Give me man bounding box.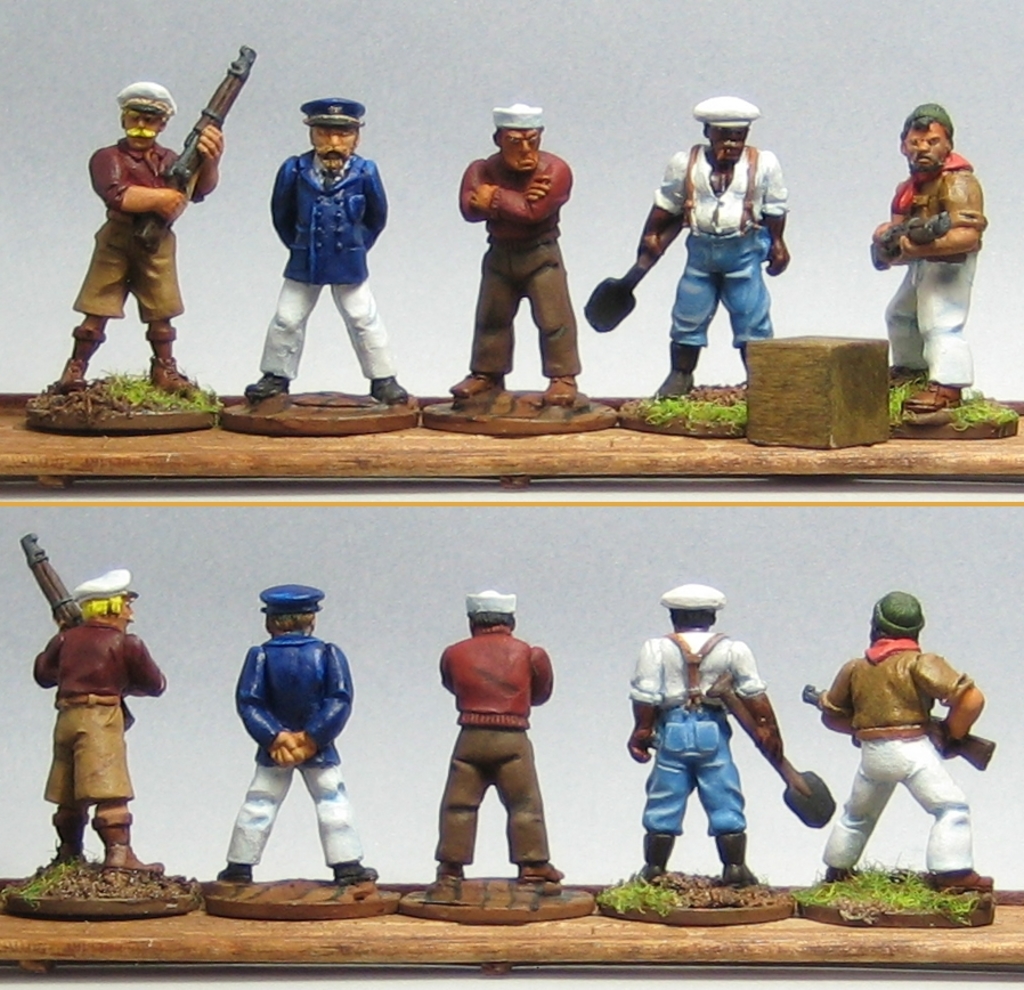
624 585 781 885.
